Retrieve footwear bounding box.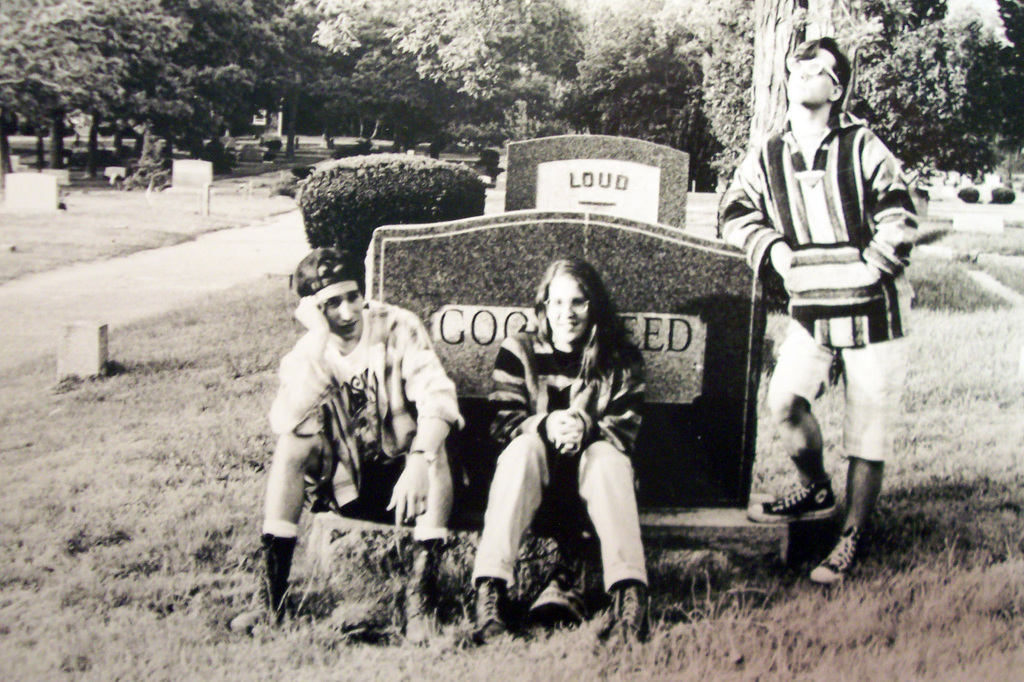
Bounding box: {"left": 744, "top": 474, "right": 840, "bottom": 524}.
